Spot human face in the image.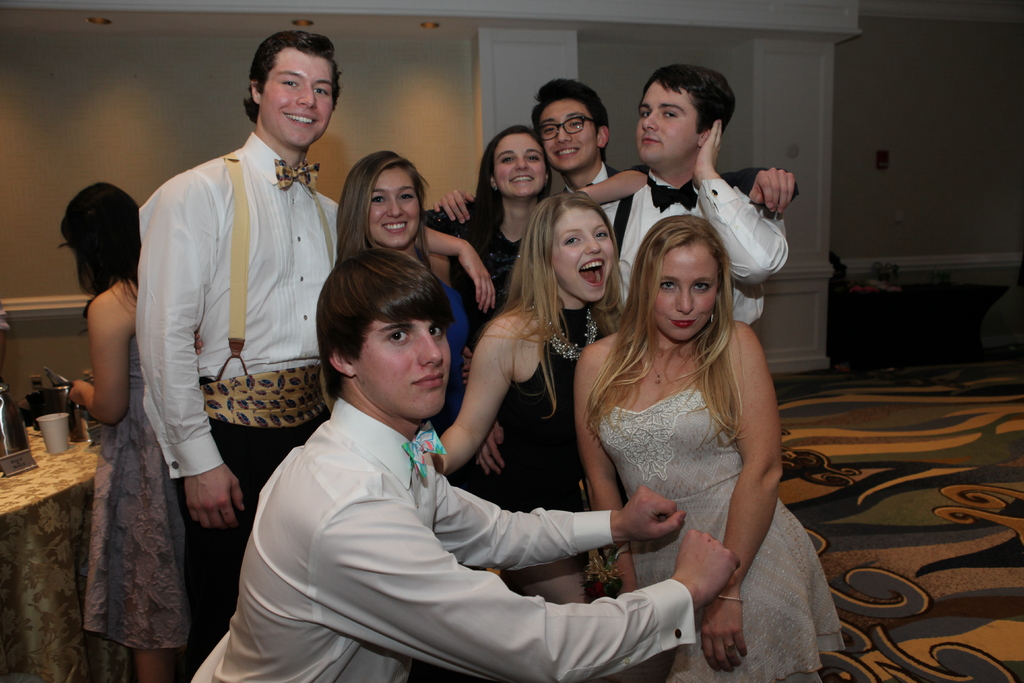
human face found at x1=538, y1=104, x2=593, y2=173.
